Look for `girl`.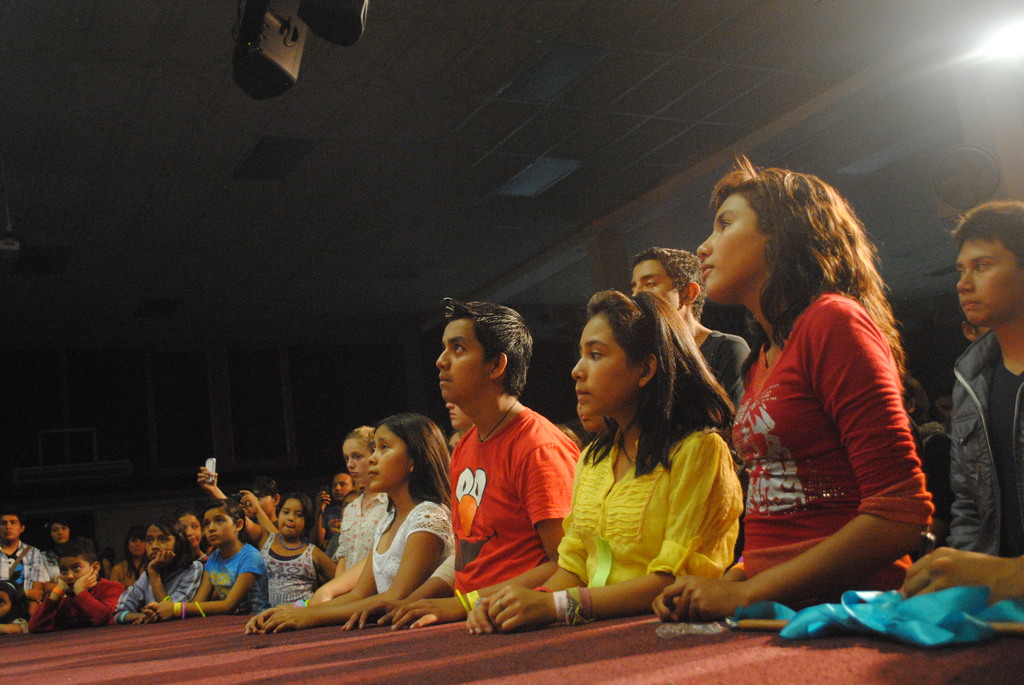
Found: select_region(196, 468, 335, 610).
